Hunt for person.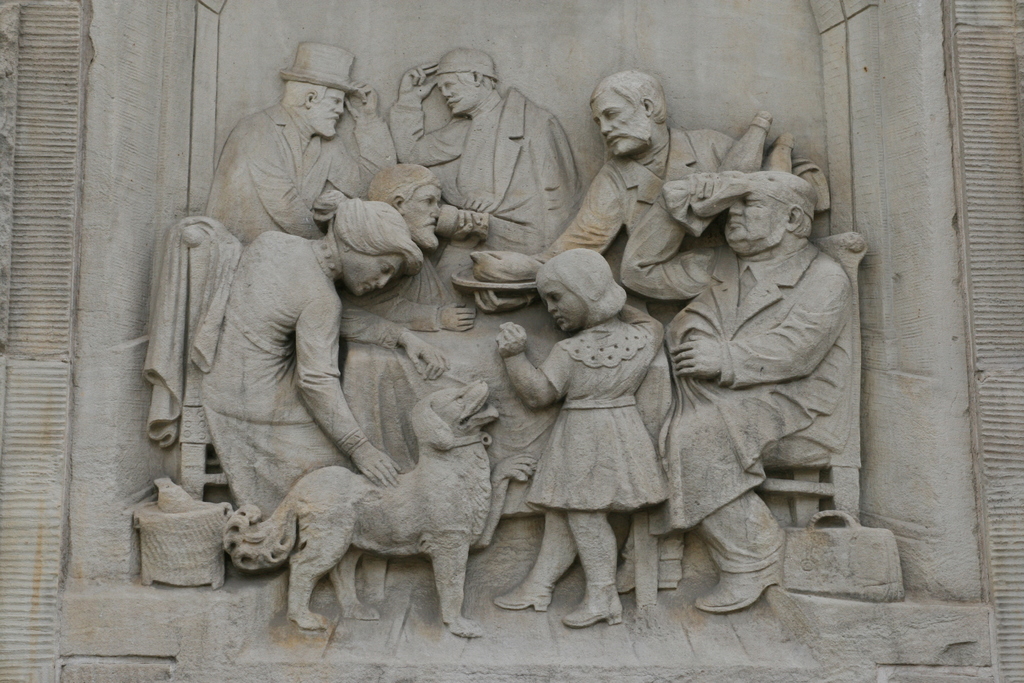
Hunted down at x1=196 y1=194 x2=418 y2=532.
